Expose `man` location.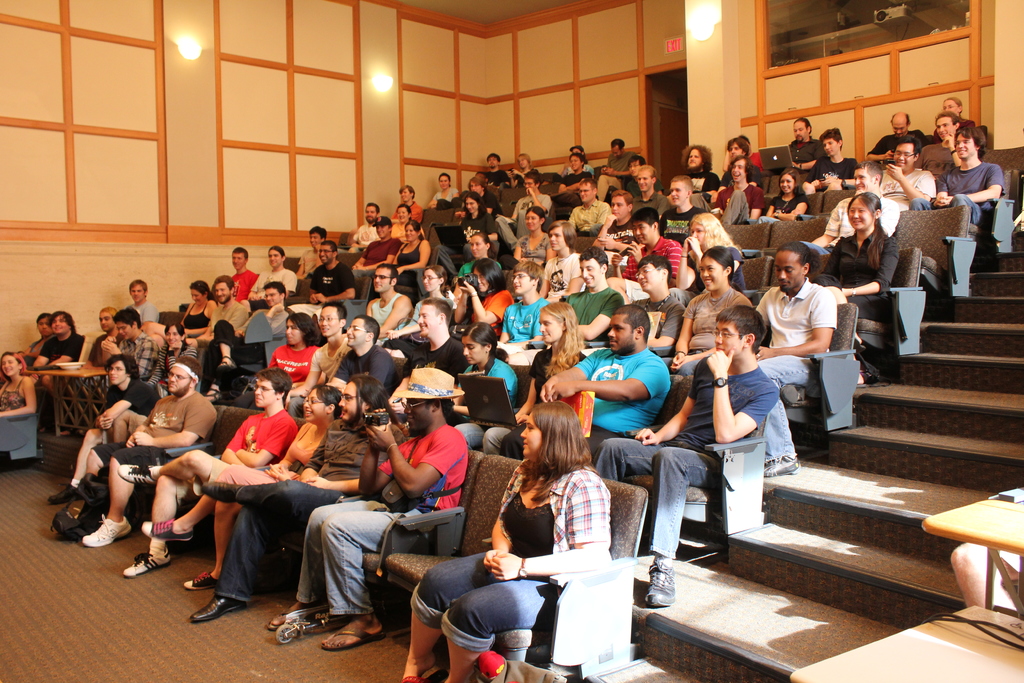
Exposed at 659 174 711 243.
